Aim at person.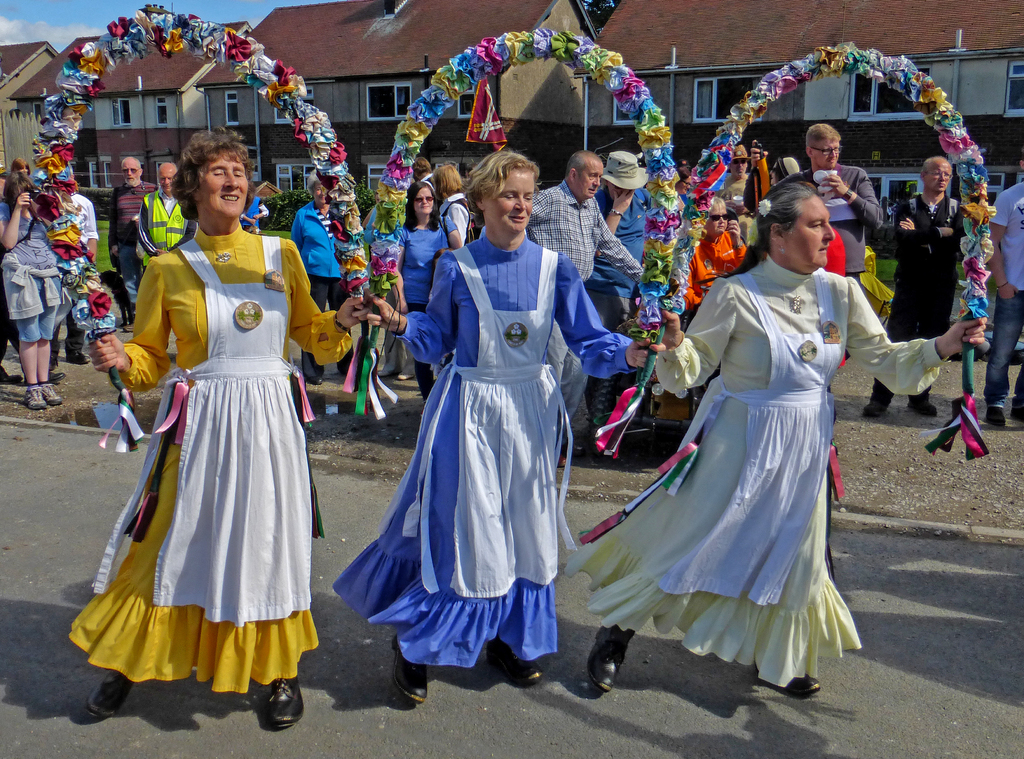
Aimed at (431,161,472,239).
